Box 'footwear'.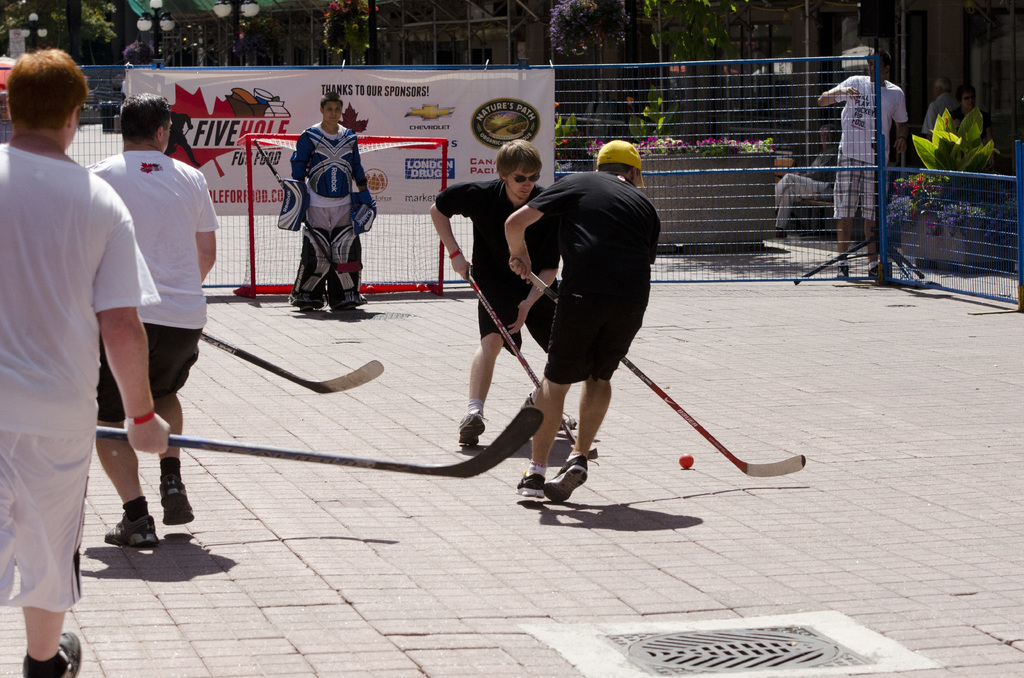
crop(831, 264, 847, 282).
